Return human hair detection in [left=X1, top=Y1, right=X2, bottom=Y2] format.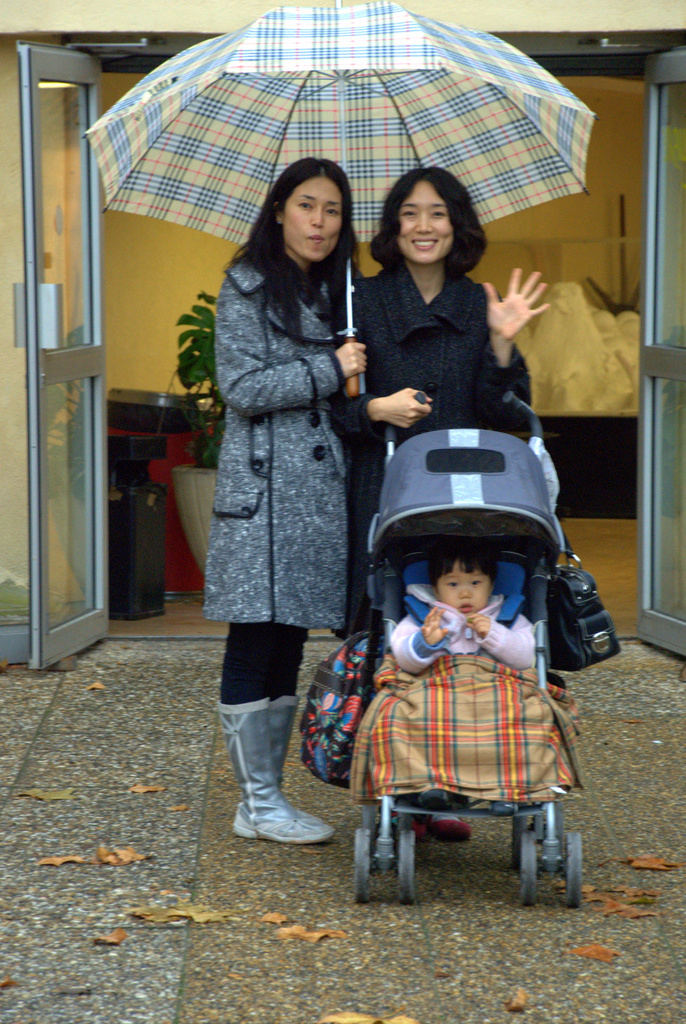
[left=371, top=148, right=486, bottom=285].
